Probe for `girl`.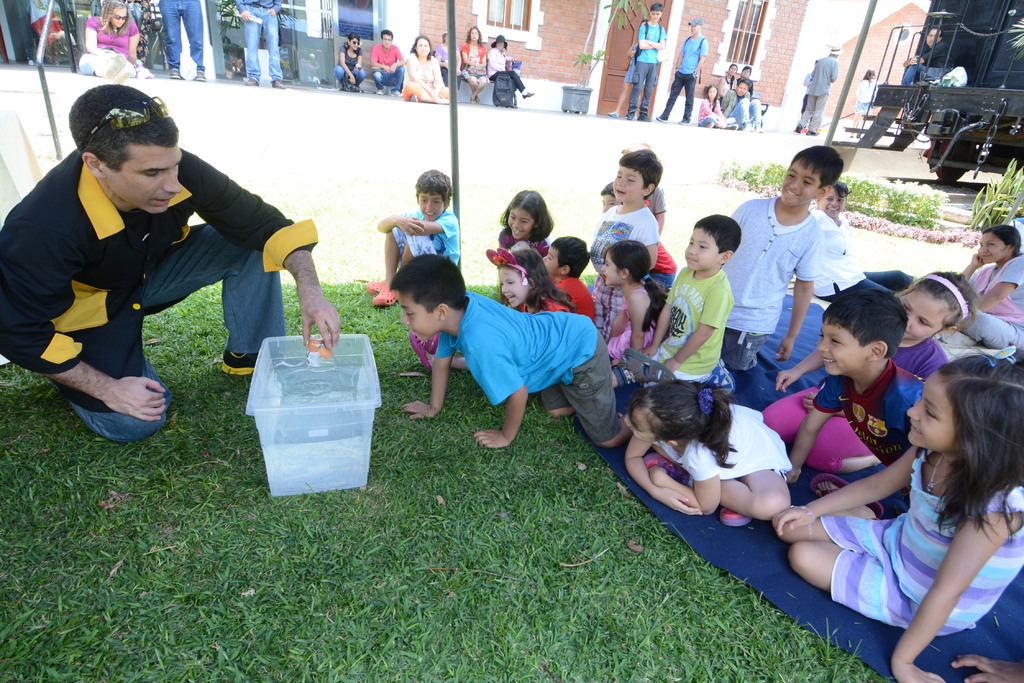
Probe result: 595 239 673 366.
